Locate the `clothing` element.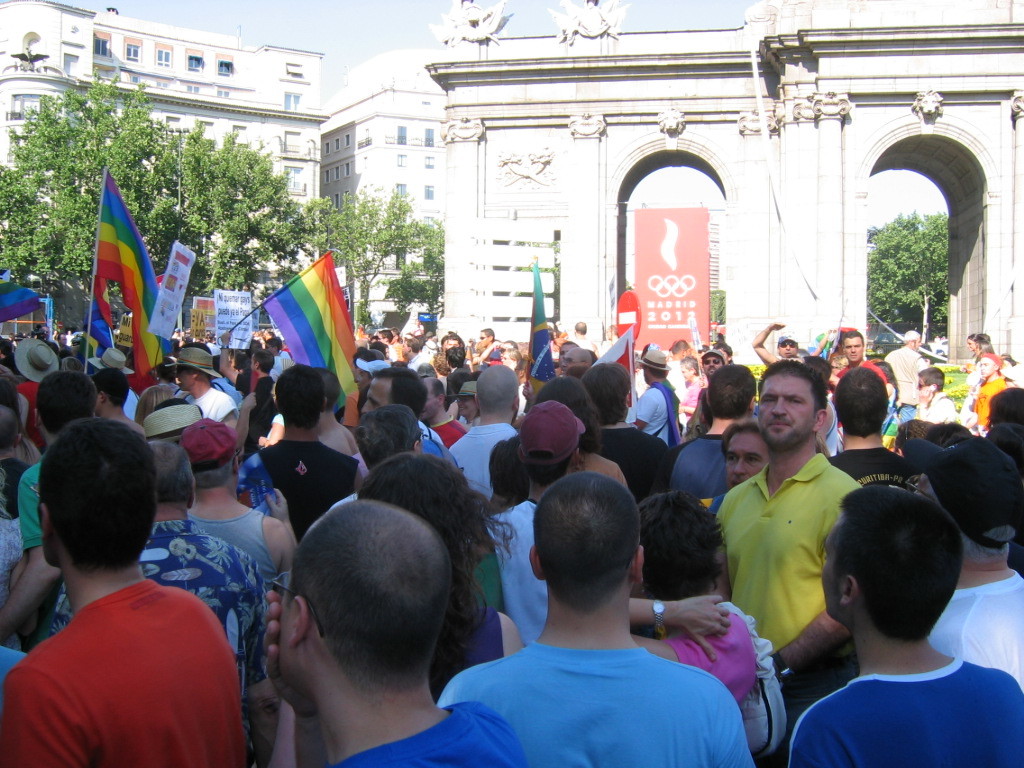
Element bbox: 51/527/272/766.
